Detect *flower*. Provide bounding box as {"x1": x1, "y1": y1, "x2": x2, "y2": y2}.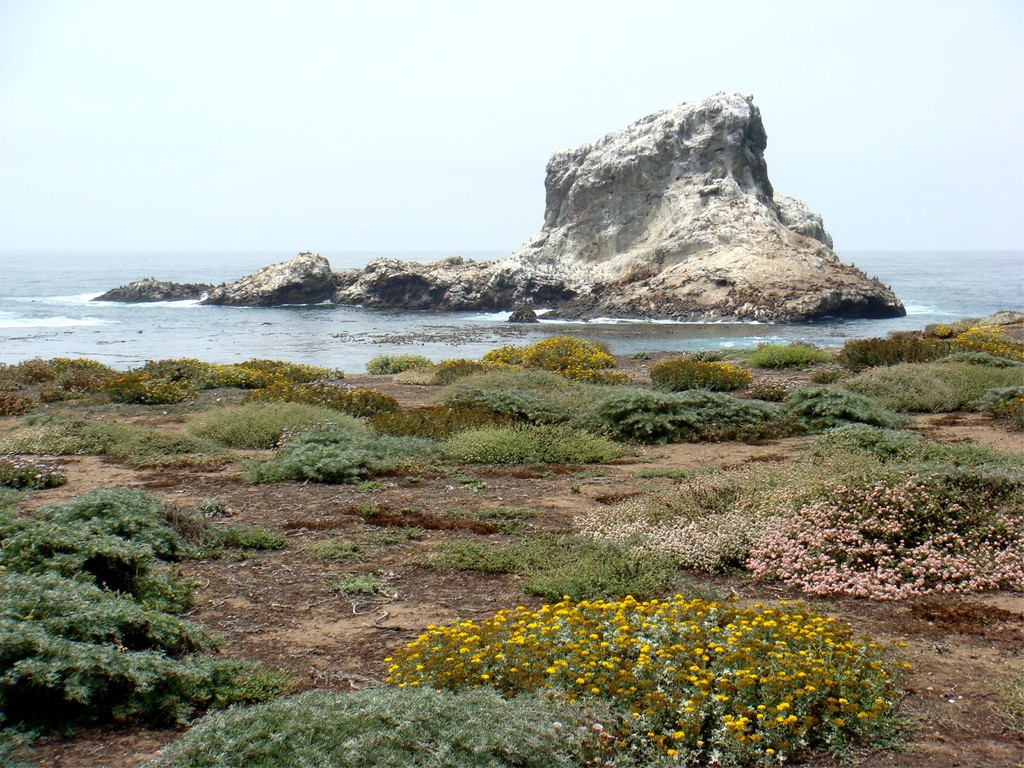
{"x1": 507, "y1": 634, "x2": 524, "y2": 648}.
